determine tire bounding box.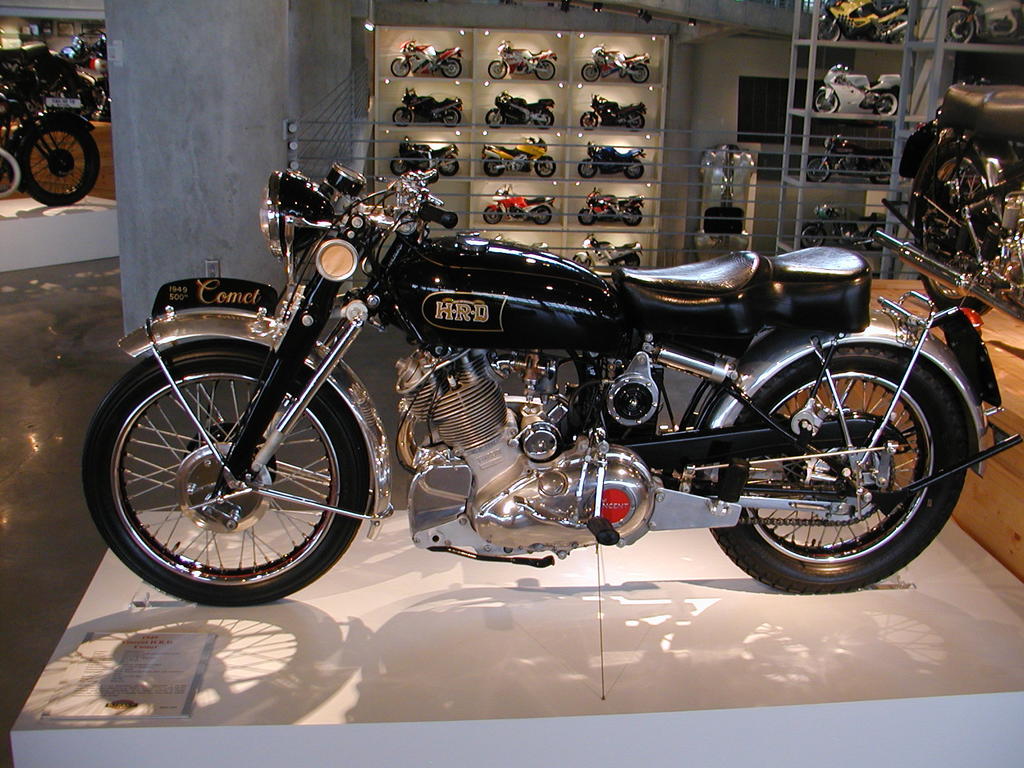
Determined: 535/62/554/79.
